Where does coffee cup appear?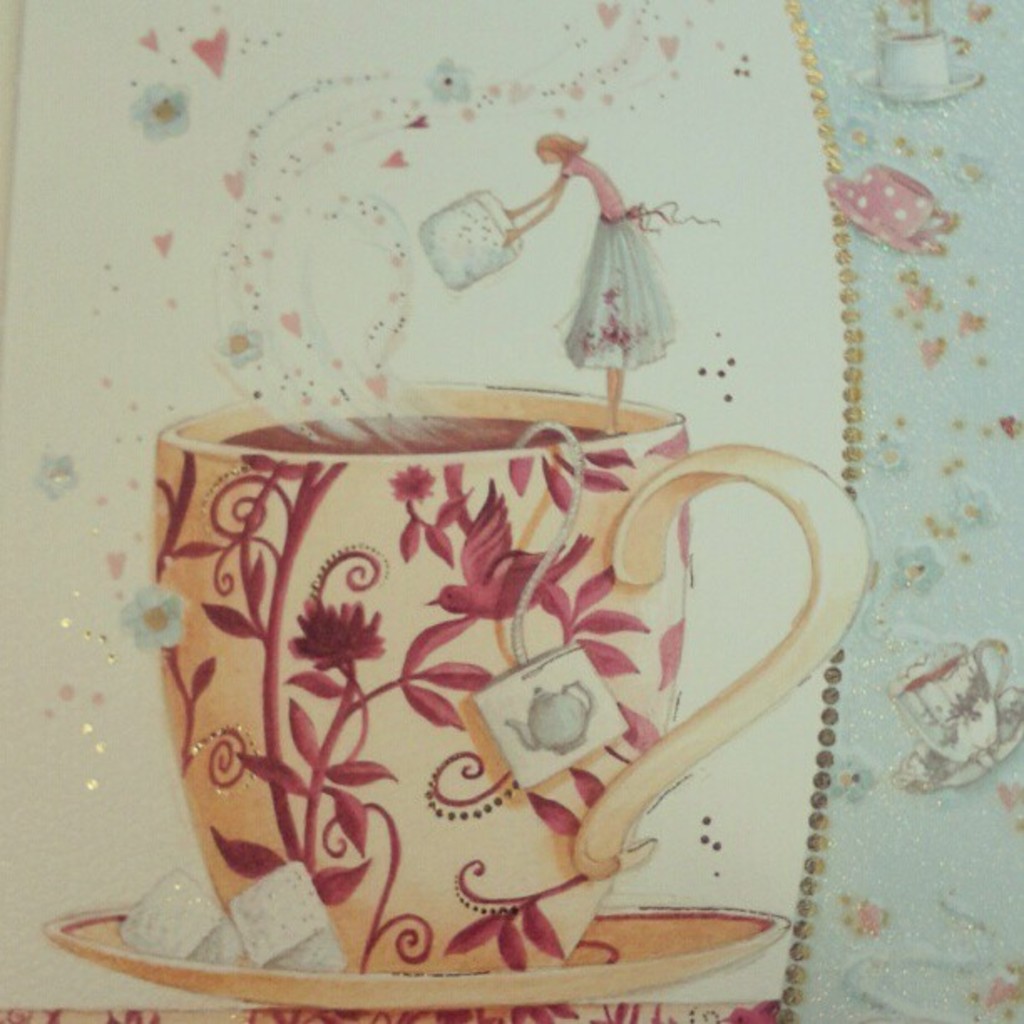
Appears at 149,381,877,977.
